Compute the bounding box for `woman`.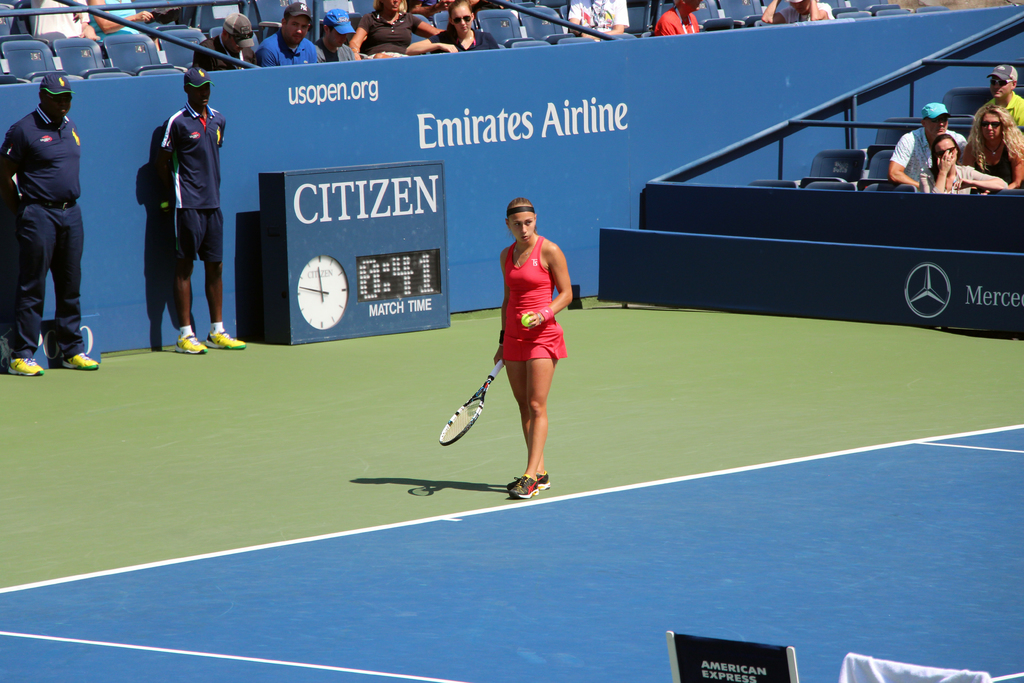
<bbox>473, 177, 578, 501</bbox>.
